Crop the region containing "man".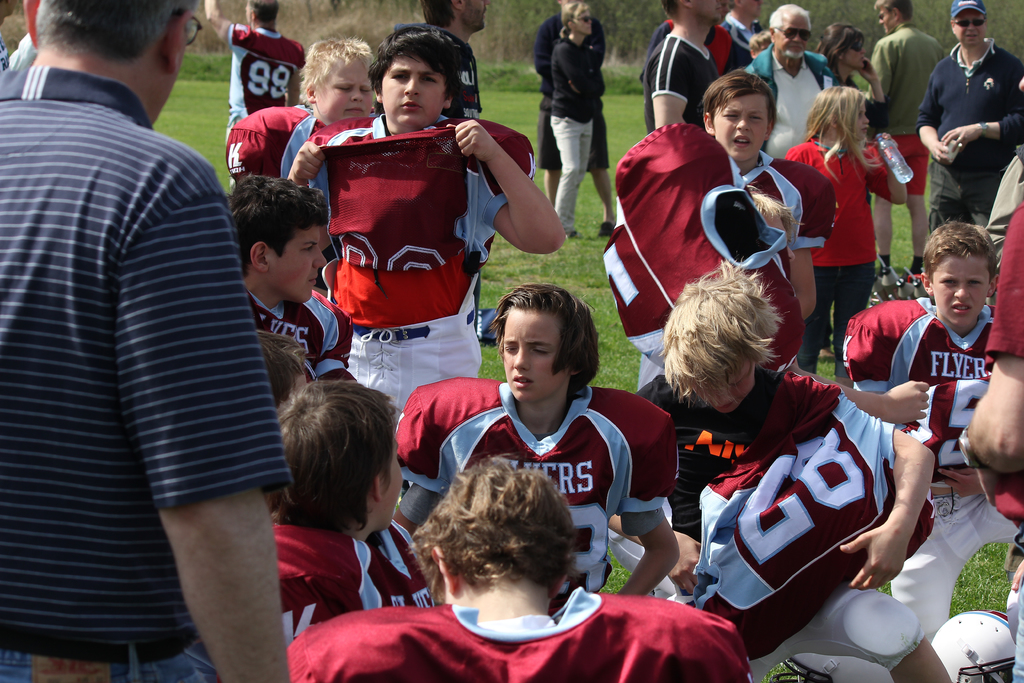
Crop region: x1=639, y1=0, x2=745, y2=74.
